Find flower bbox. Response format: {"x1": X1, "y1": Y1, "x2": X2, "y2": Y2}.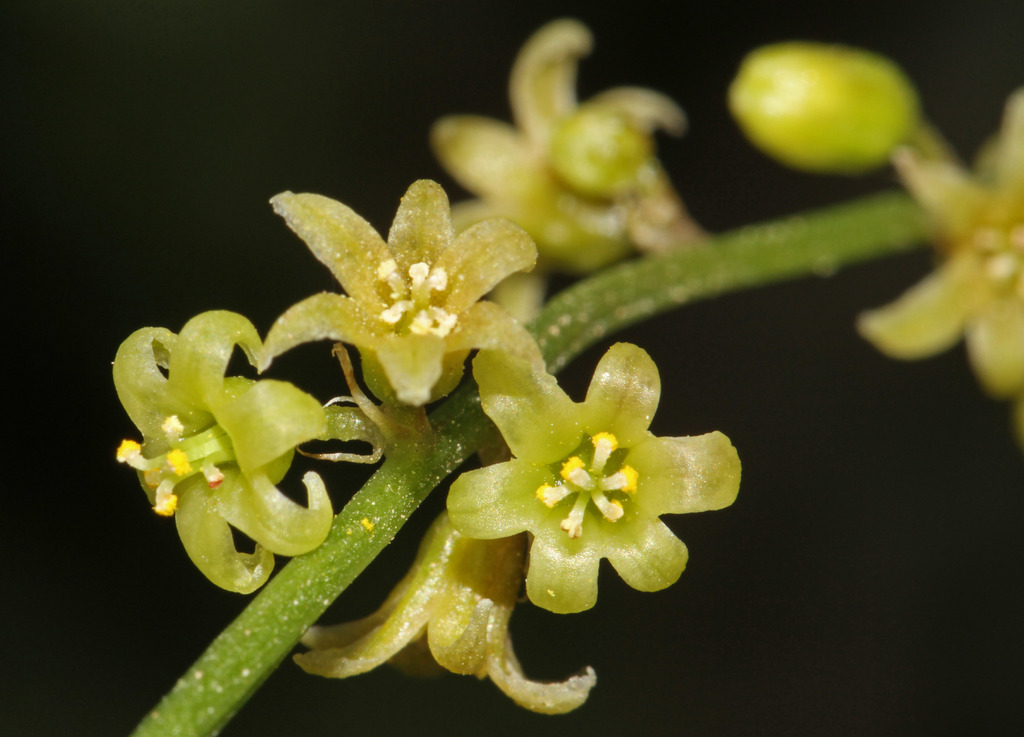
{"x1": 259, "y1": 175, "x2": 540, "y2": 415}.
